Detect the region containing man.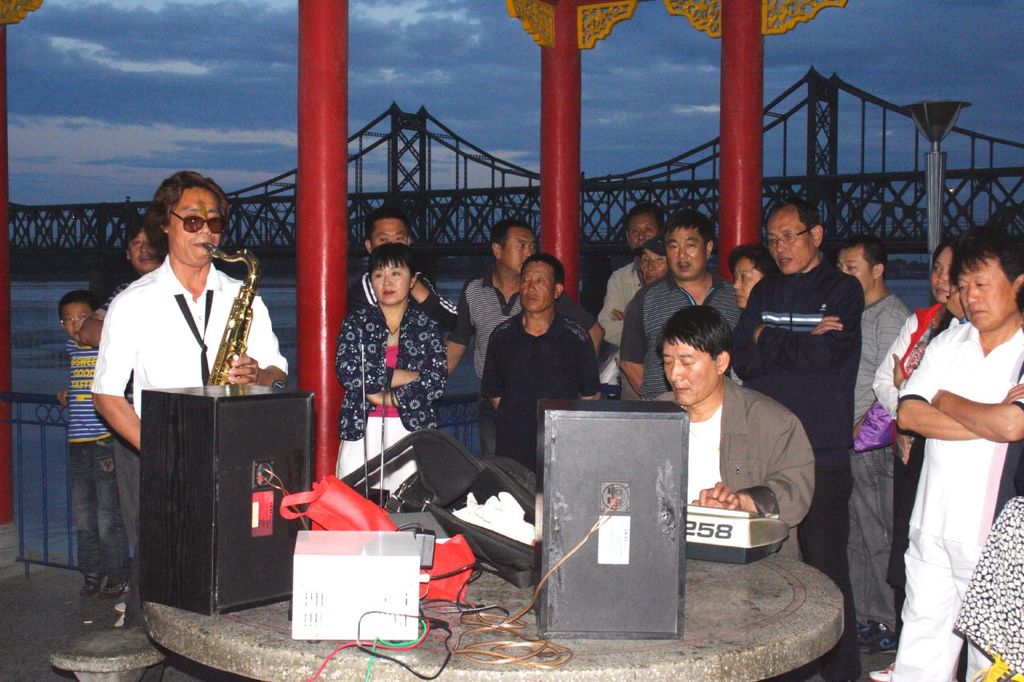
[591, 202, 660, 358].
